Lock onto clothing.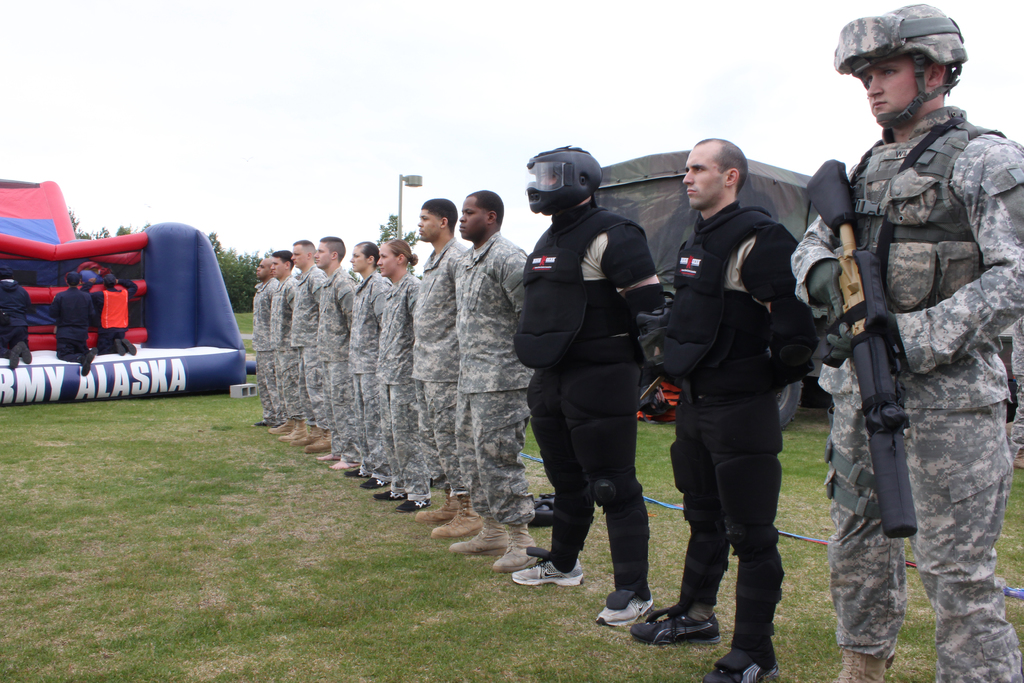
Locked: 513, 149, 676, 595.
